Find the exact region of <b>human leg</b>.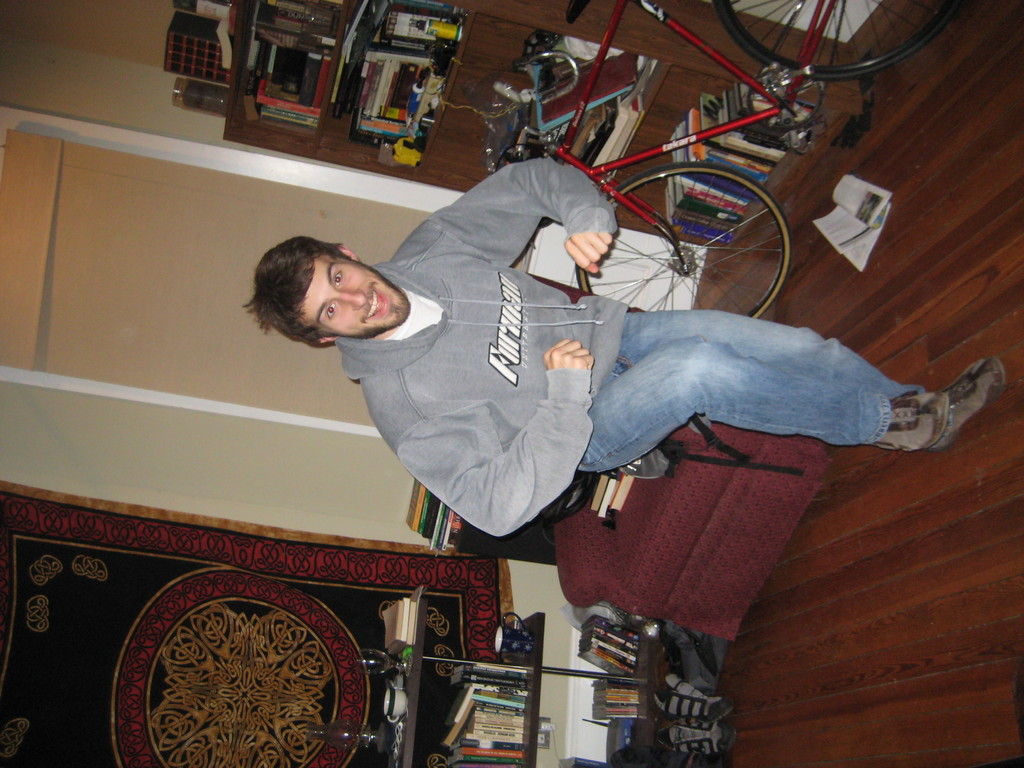
Exact region: [x1=589, y1=308, x2=1009, y2=431].
